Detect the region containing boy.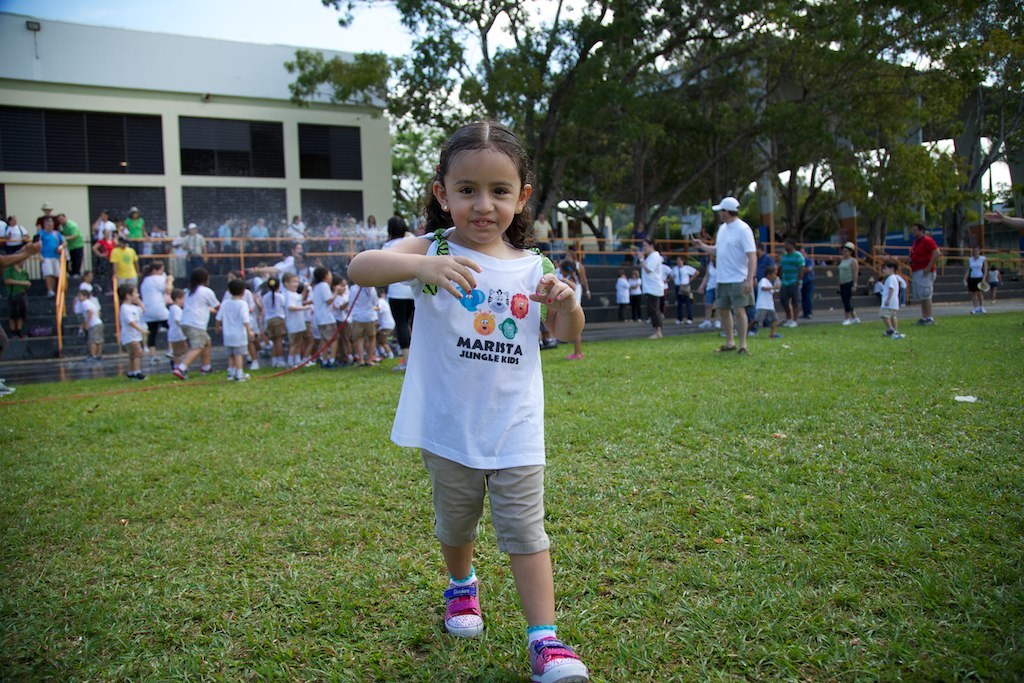
{"x1": 285, "y1": 275, "x2": 312, "y2": 364}.
